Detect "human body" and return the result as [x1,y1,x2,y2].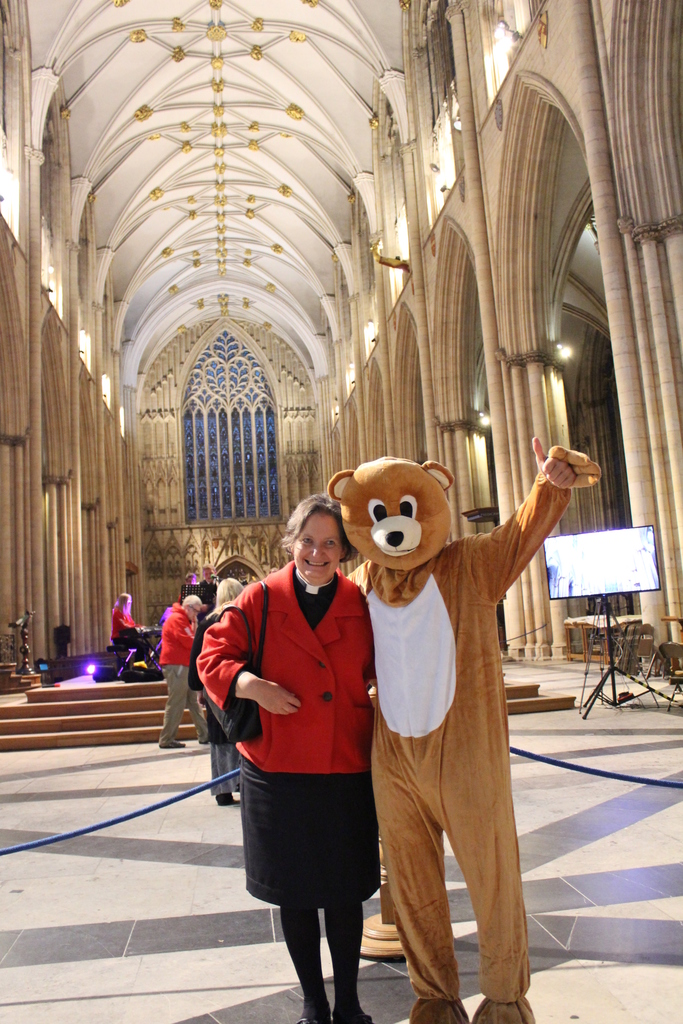
[156,595,212,749].
